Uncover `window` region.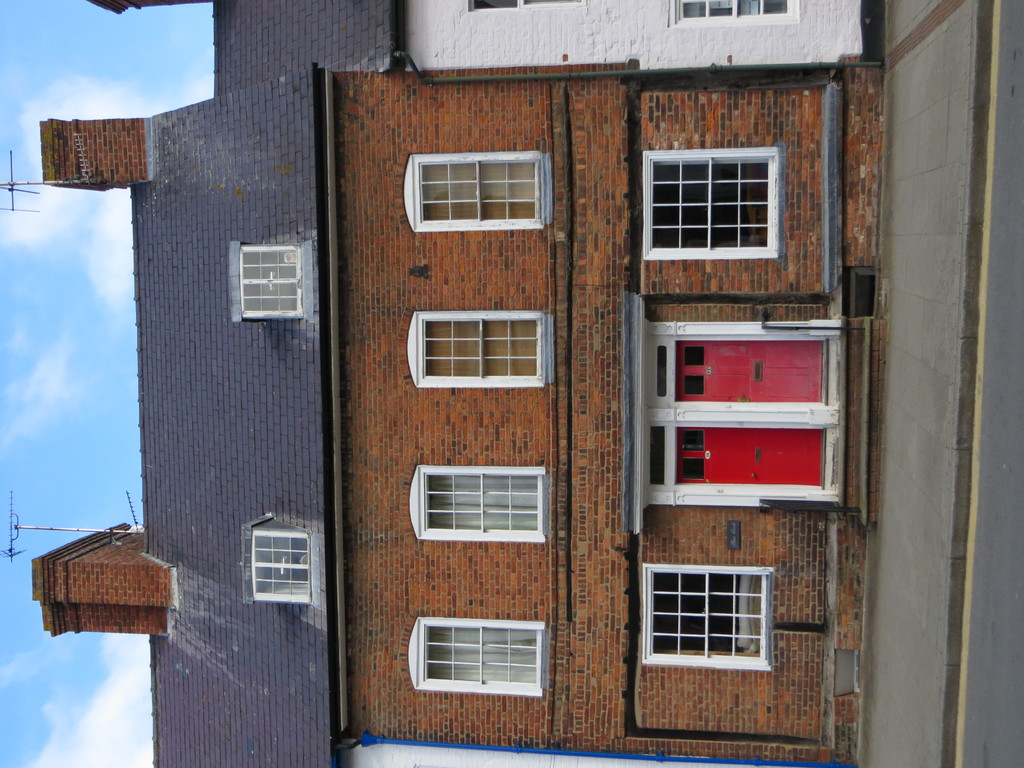
Uncovered: 405/312/553/395.
